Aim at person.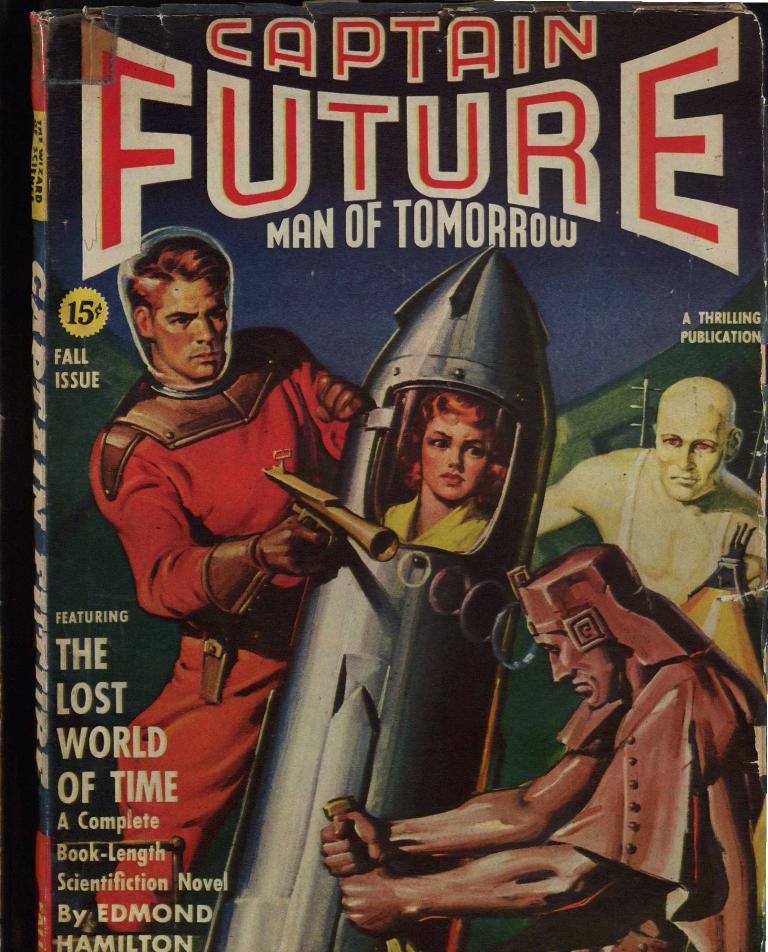
Aimed at {"left": 321, "top": 544, "right": 767, "bottom": 951}.
